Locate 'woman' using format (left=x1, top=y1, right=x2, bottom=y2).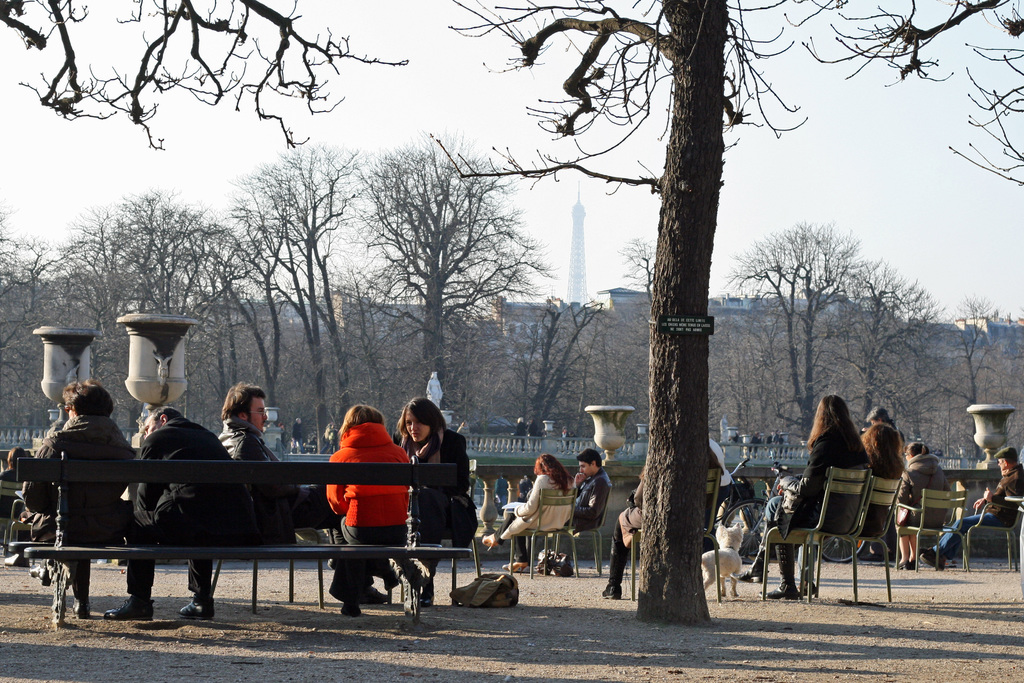
(left=390, top=397, right=481, bottom=607).
